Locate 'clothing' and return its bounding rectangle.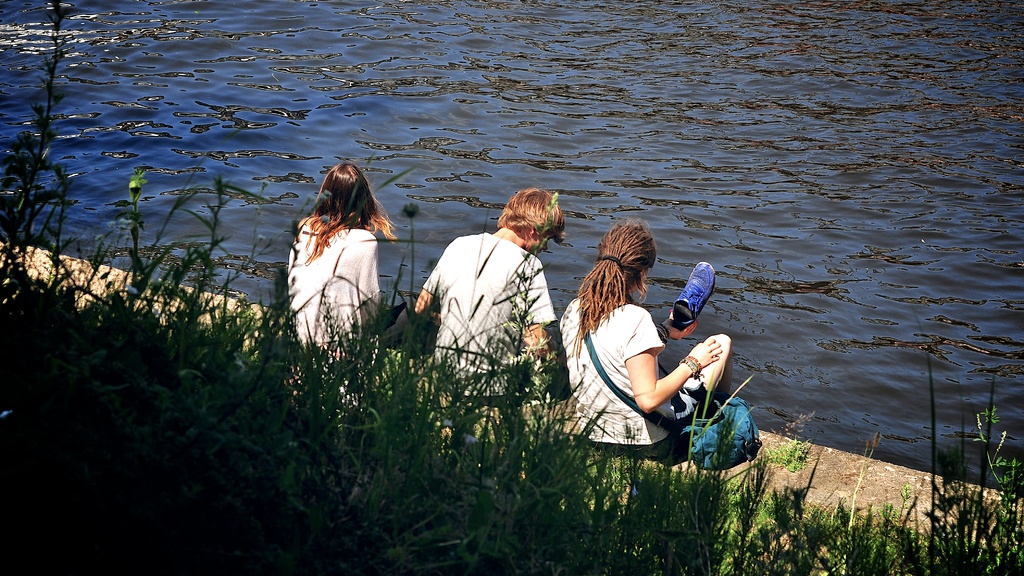
284:215:385:359.
